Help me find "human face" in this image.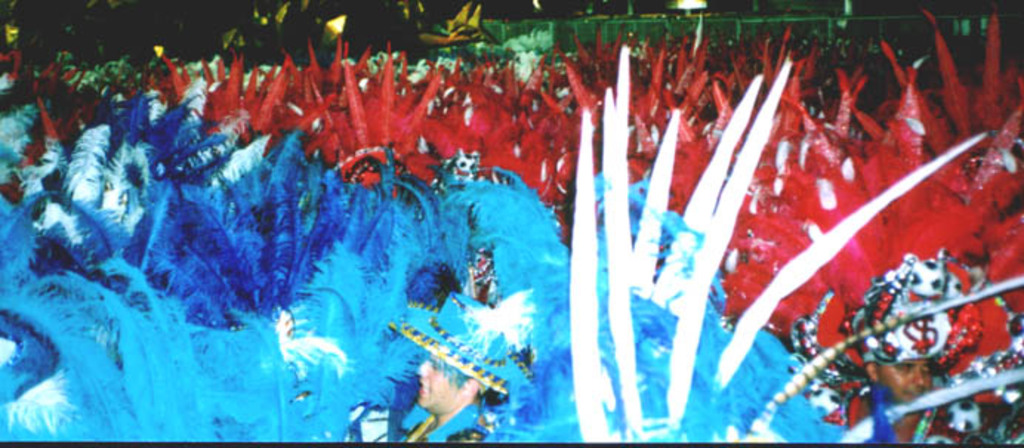
Found it: 876:356:932:405.
